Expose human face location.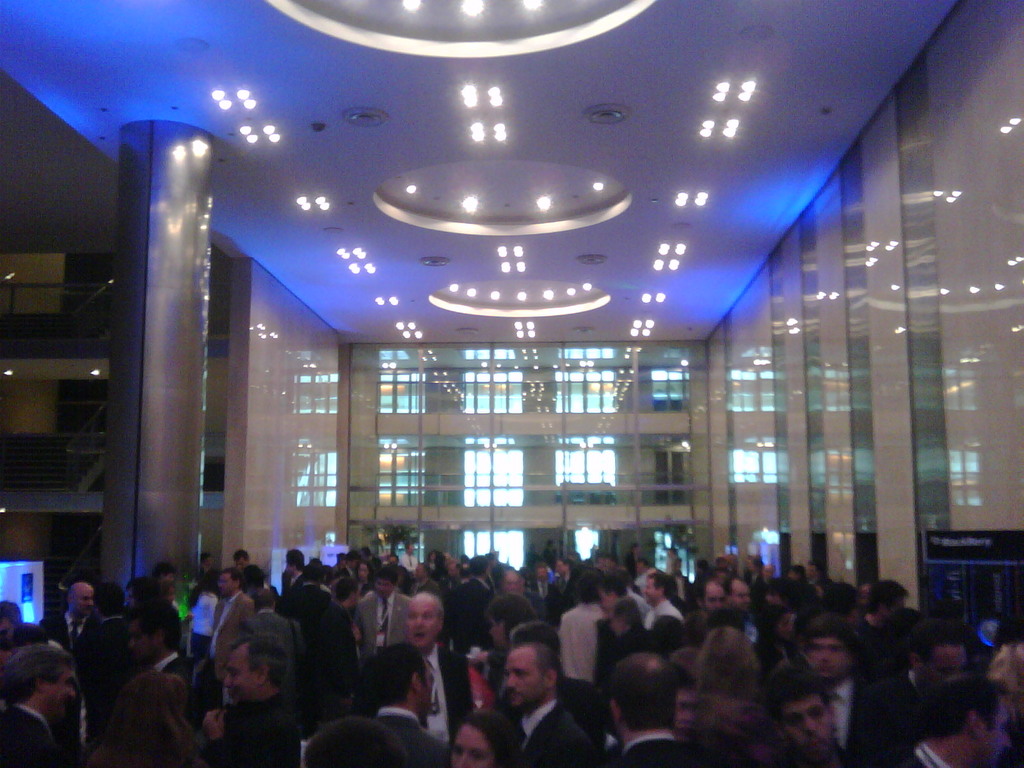
Exposed at [left=451, top=724, right=488, bottom=767].
